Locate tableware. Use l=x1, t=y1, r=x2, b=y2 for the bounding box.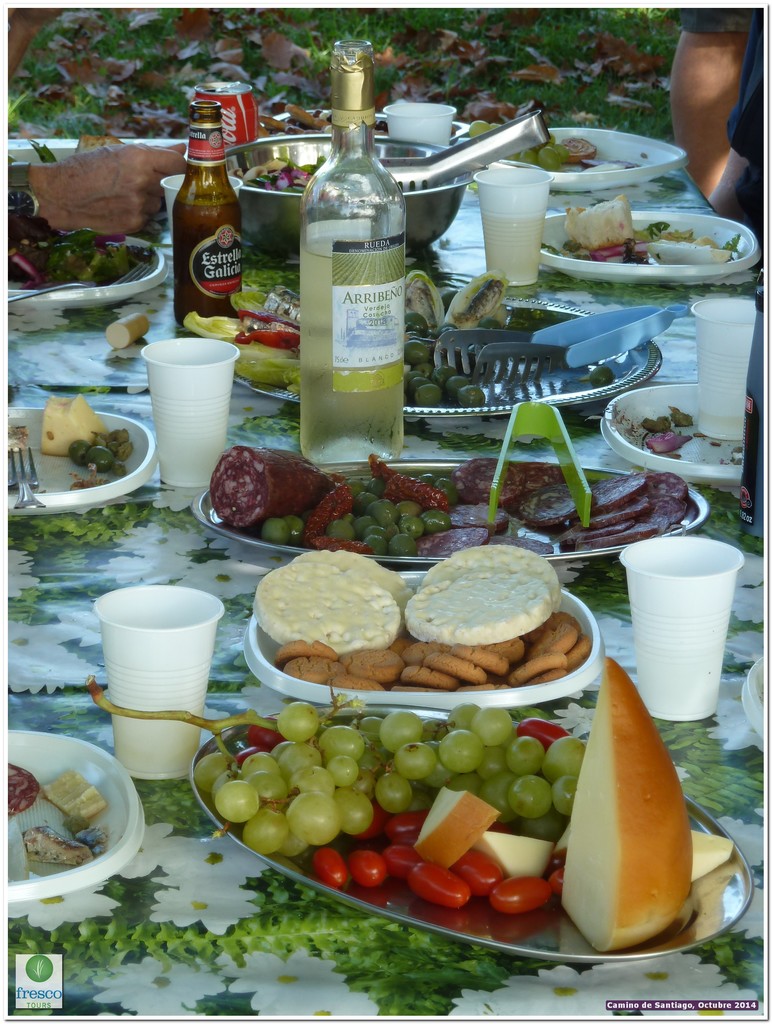
l=240, t=557, r=609, b=707.
